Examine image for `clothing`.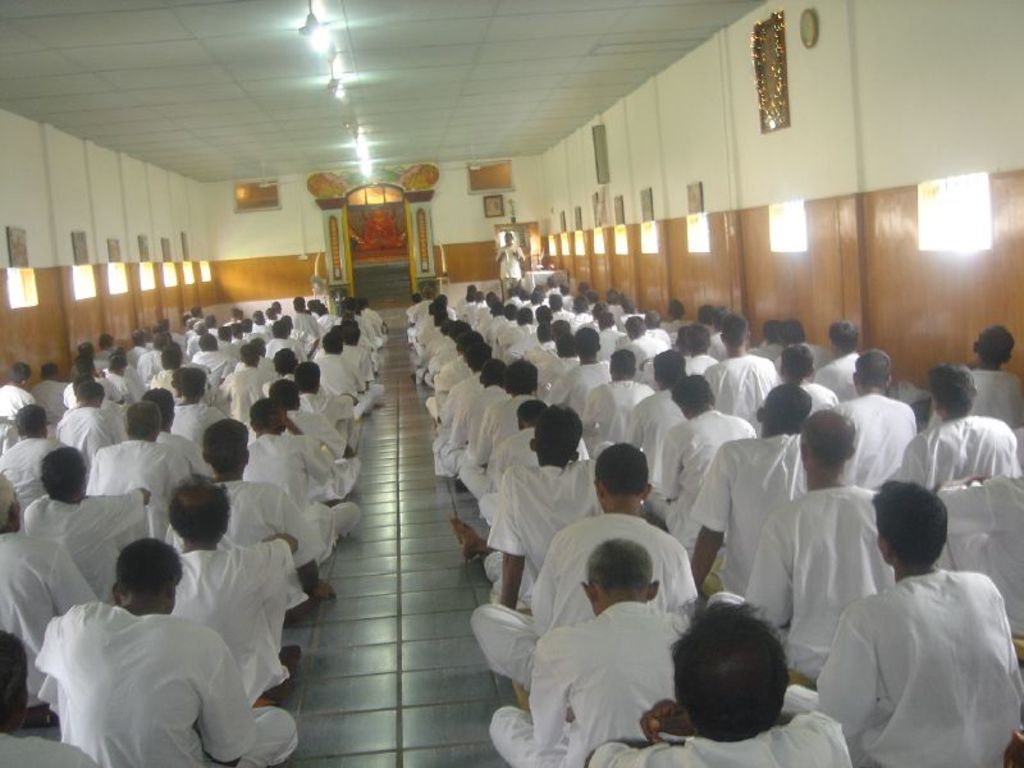
Examination result: box(293, 389, 347, 439).
